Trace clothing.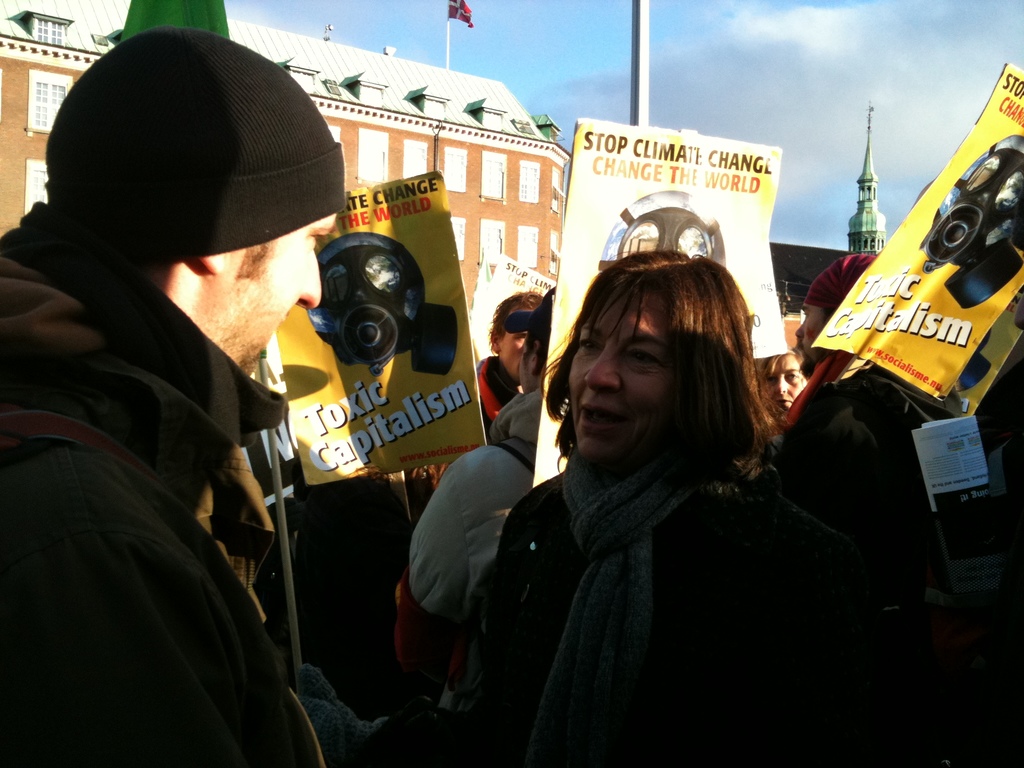
Traced to 484/387/543/478.
